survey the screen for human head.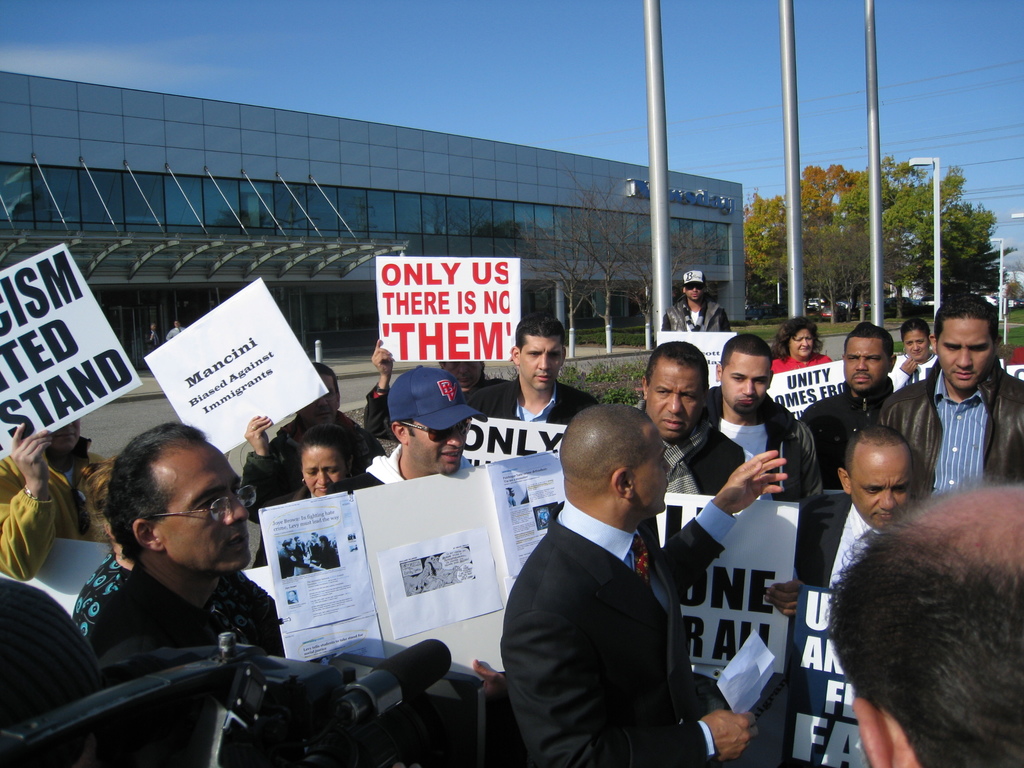
Survey found: pyautogui.locateOnScreen(148, 321, 161, 333).
